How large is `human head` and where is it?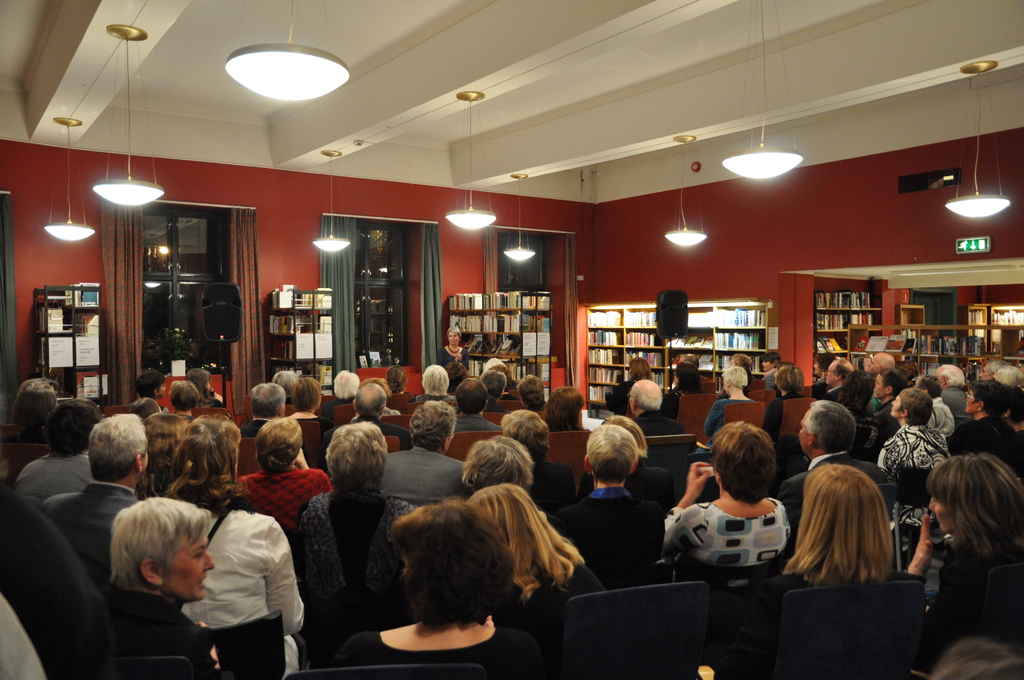
Bounding box: (left=333, top=366, right=355, bottom=396).
